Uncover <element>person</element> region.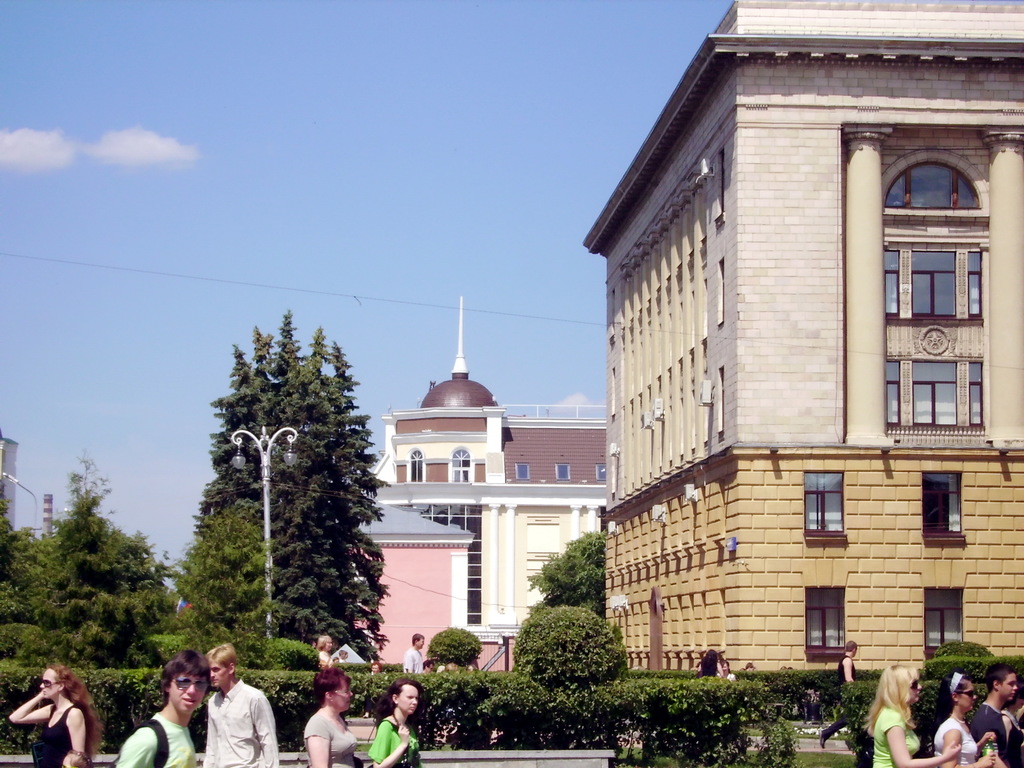
Uncovered: box(330, 653, 340, 660).
